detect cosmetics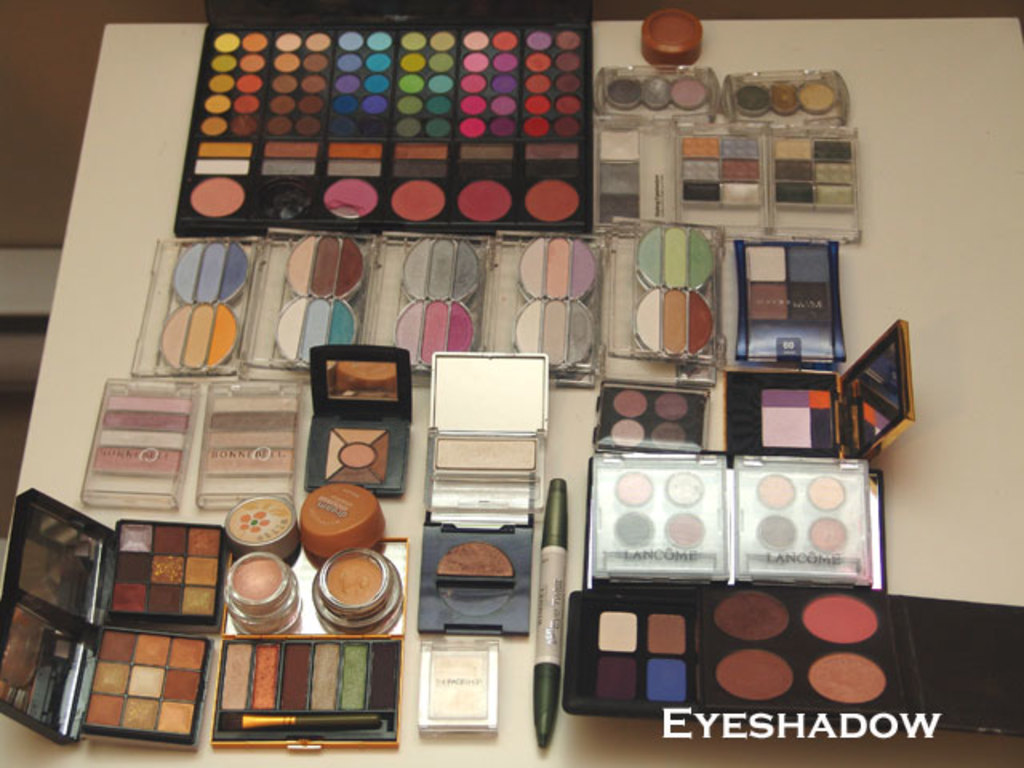
box=[187, 386, 293, 507]
